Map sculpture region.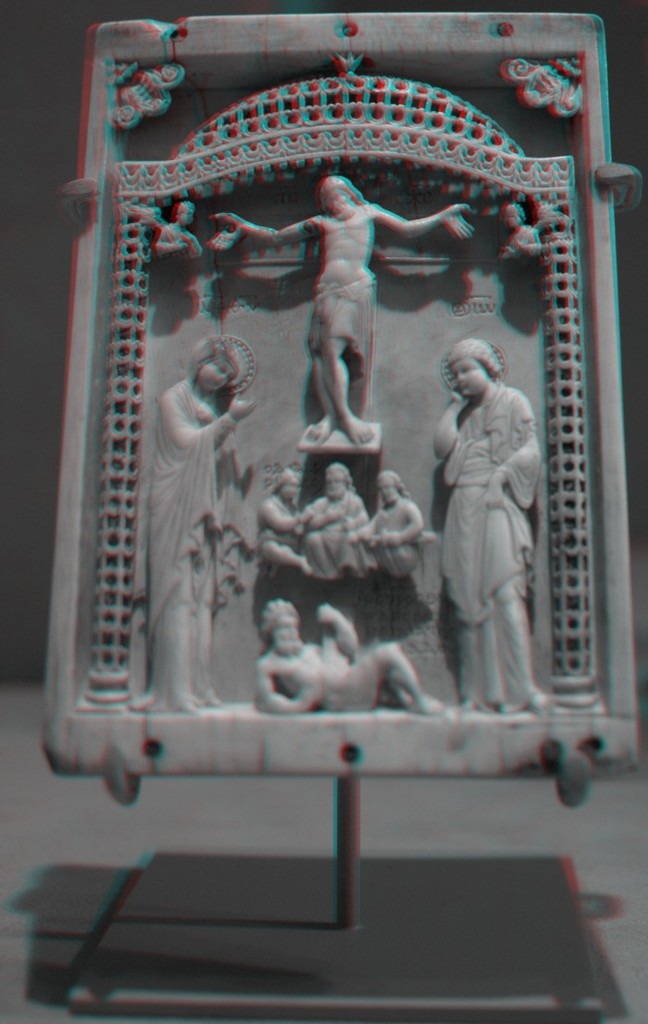
Mapped to 102,58,192,136.
